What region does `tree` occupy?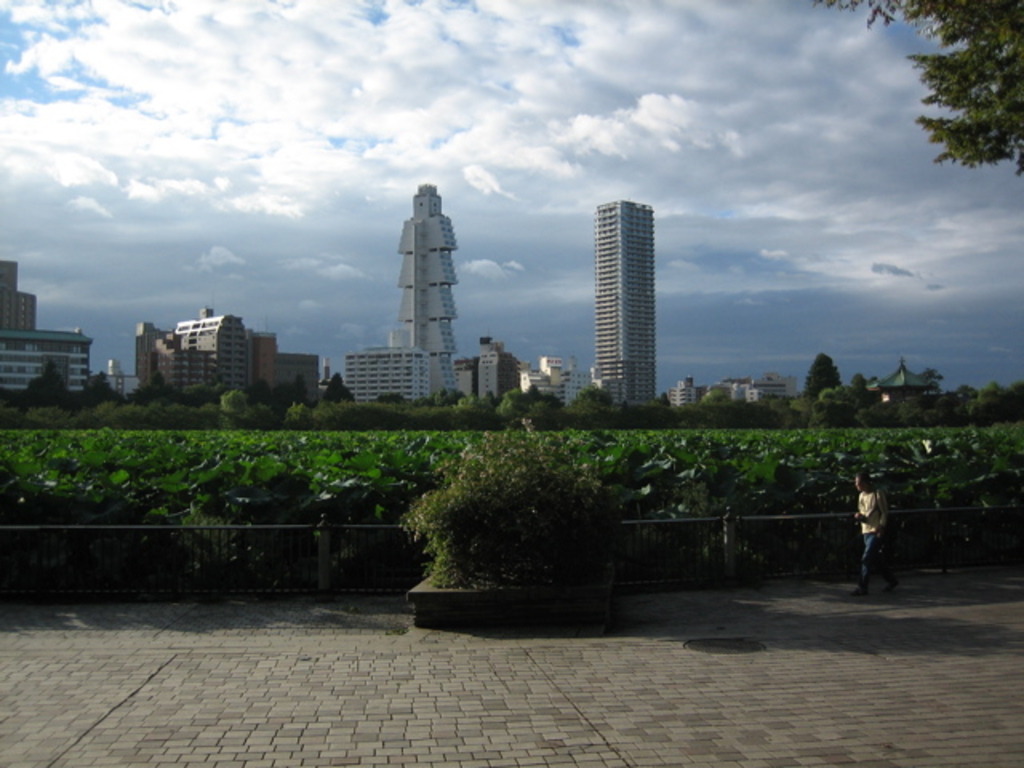
bbox=[374, 392, 405, 406].
